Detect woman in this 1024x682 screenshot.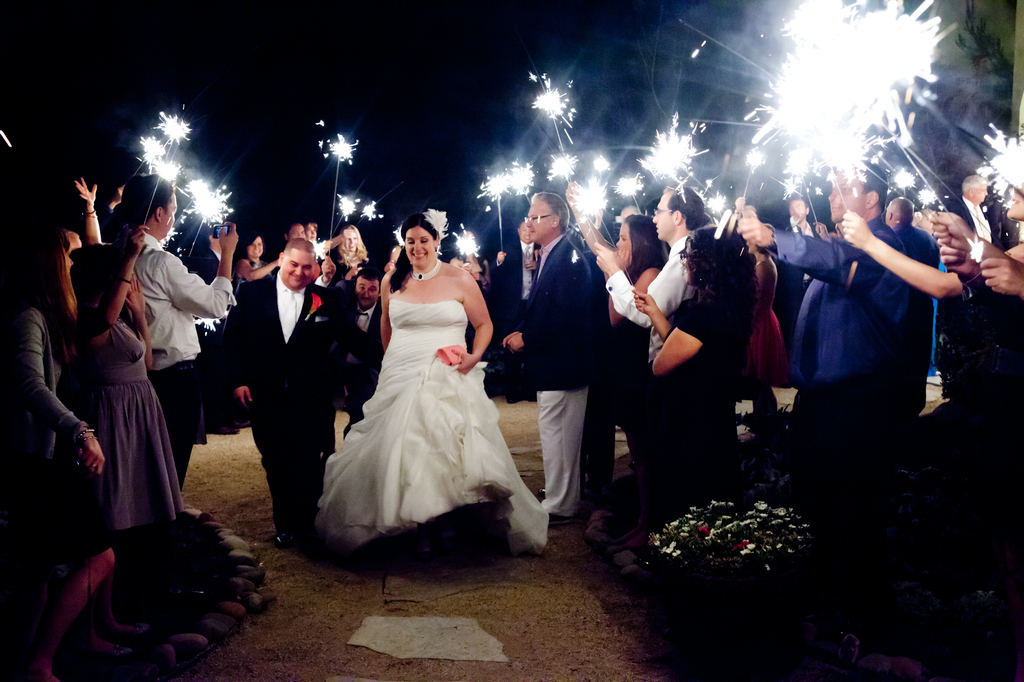
Detection: <bbox>312, 214, 545, 554</bbox>.
